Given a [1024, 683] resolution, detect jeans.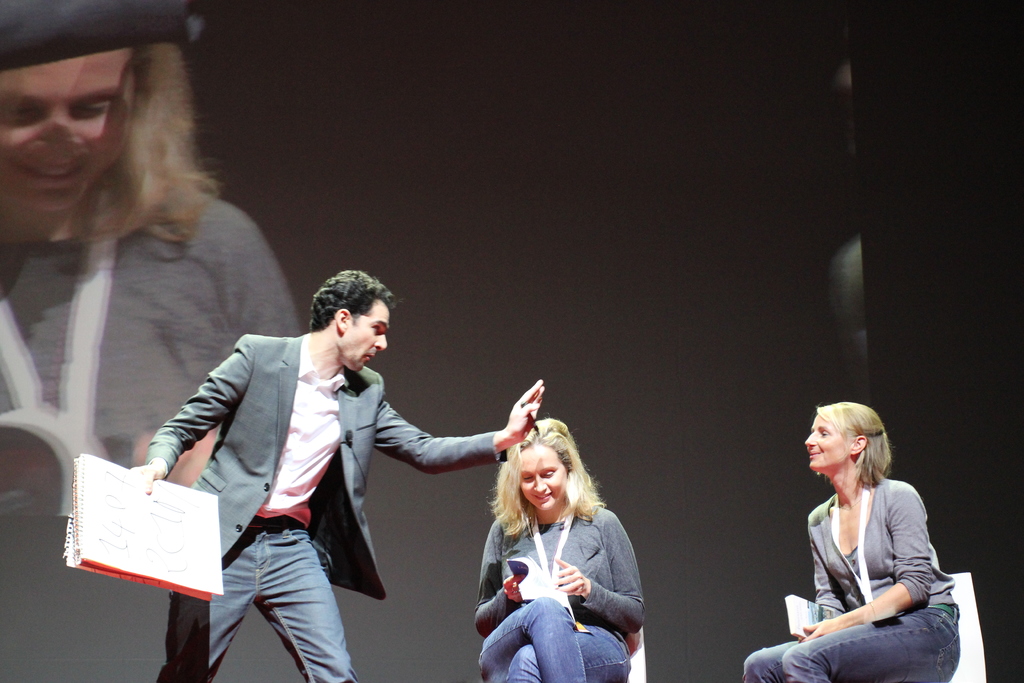
crop(154, 519, 356, 682).
